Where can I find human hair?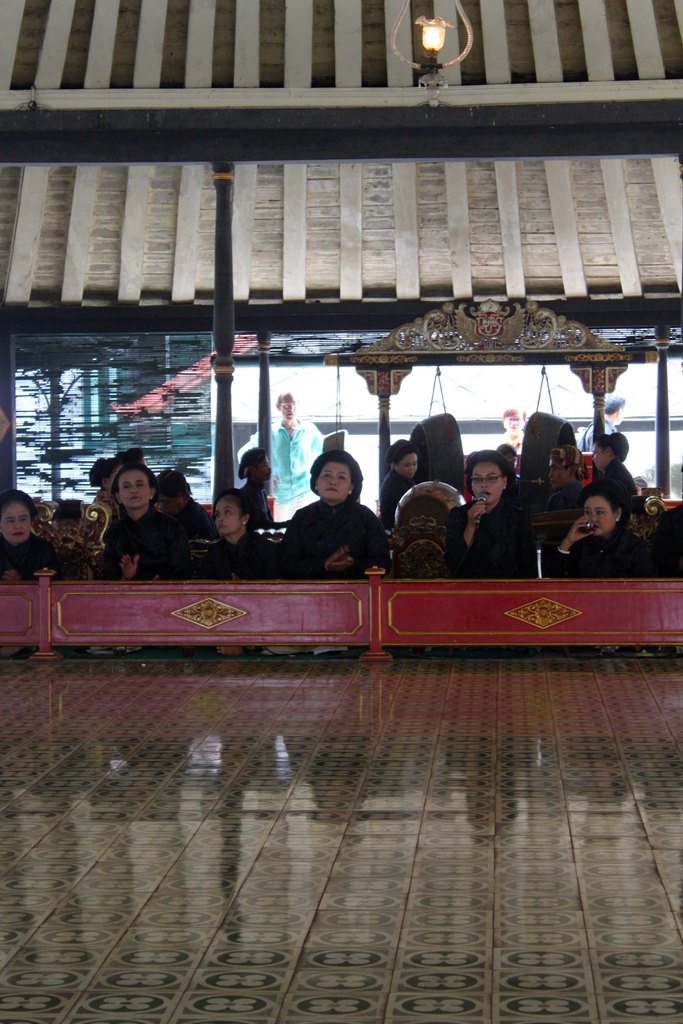
You can find it at x1=103, y1=466, x2=159, y2=508.
